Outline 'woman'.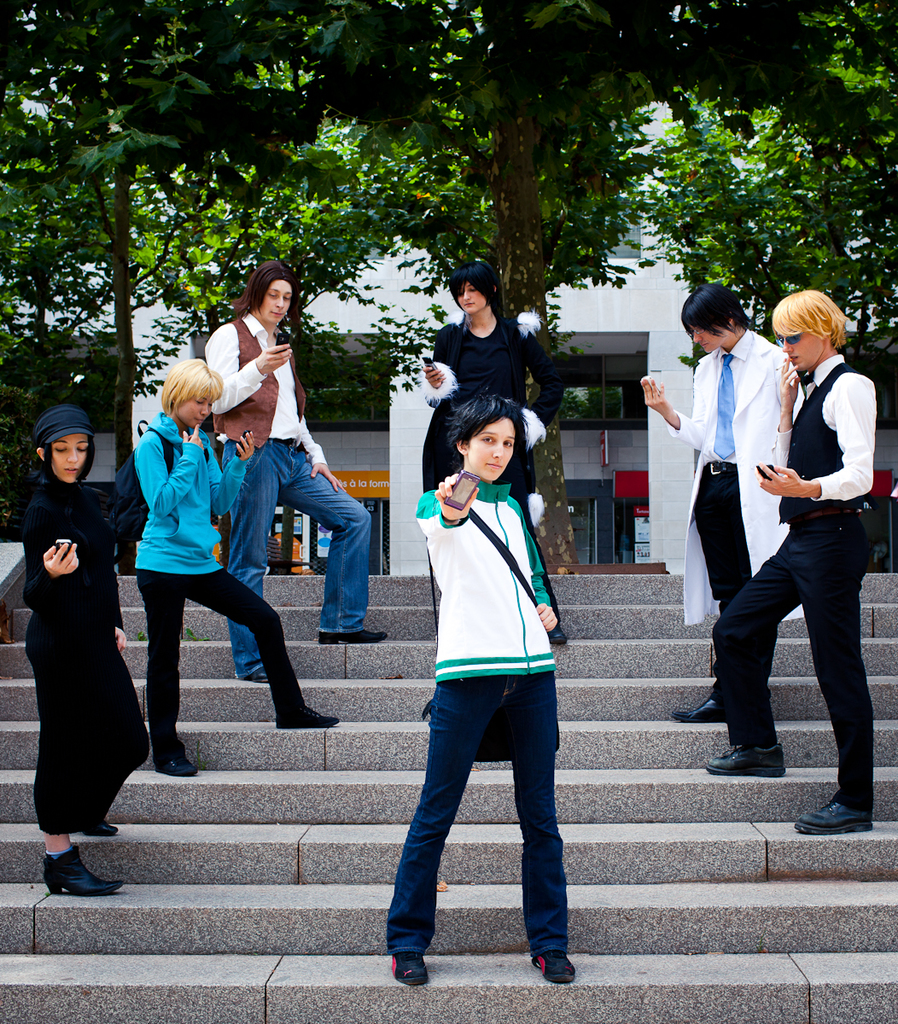
Outline: [380, 392, 579, 980].
